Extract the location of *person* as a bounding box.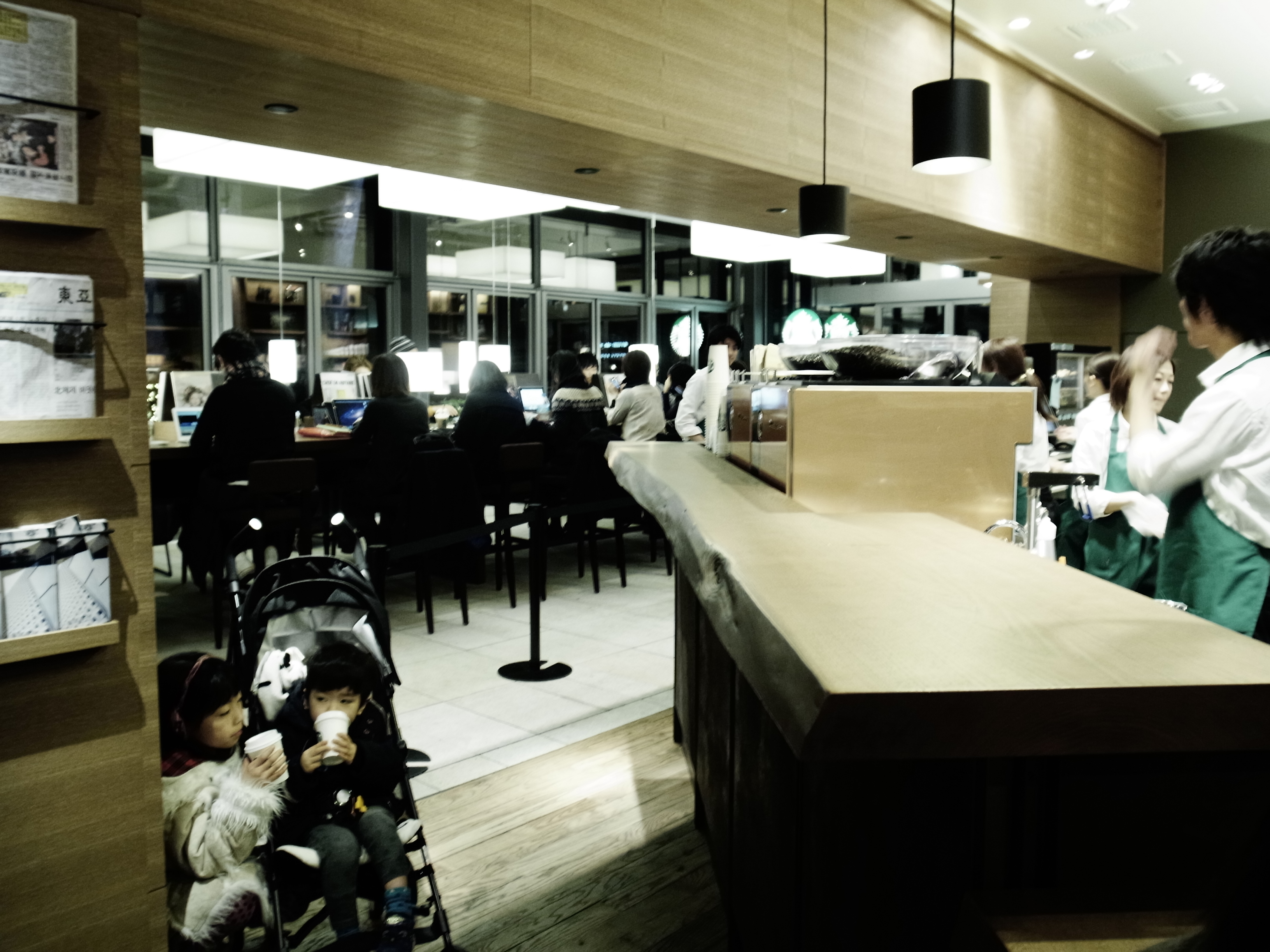
bbox(107, 248, 163, 370).
